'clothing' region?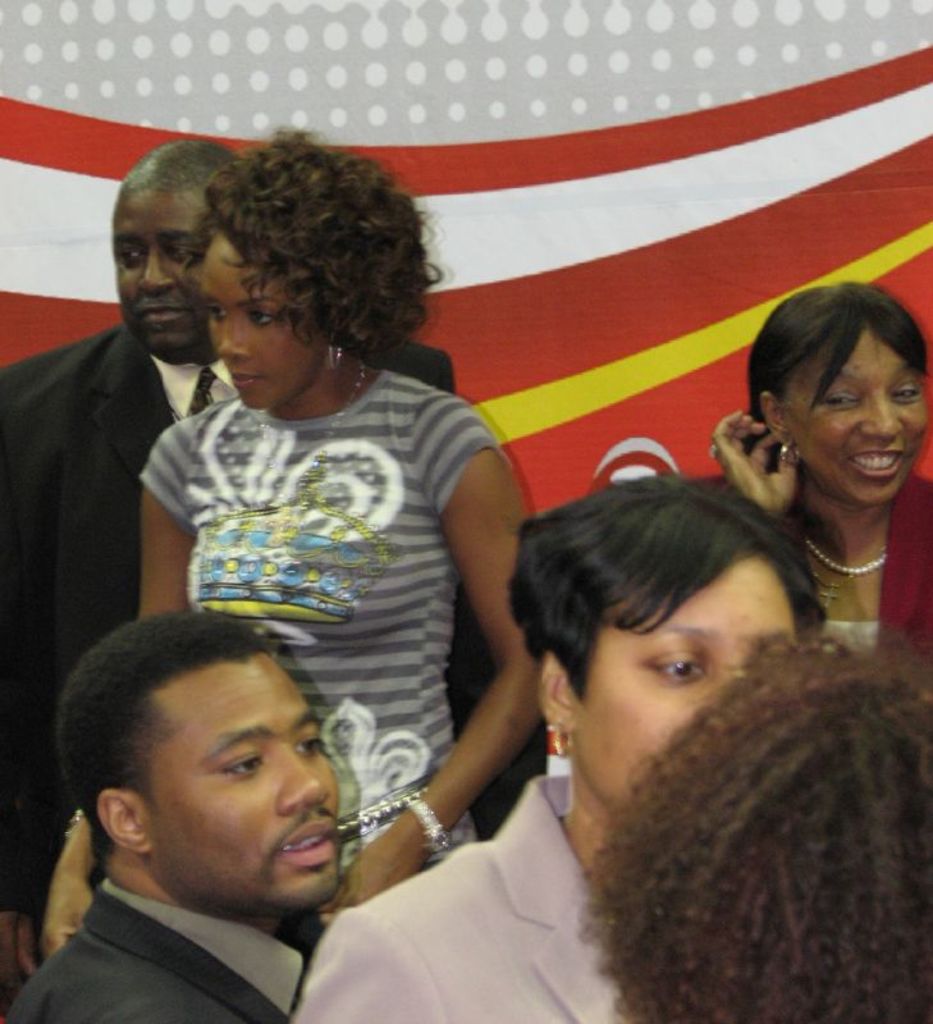
bbox=(727, 476, 932, 663)
